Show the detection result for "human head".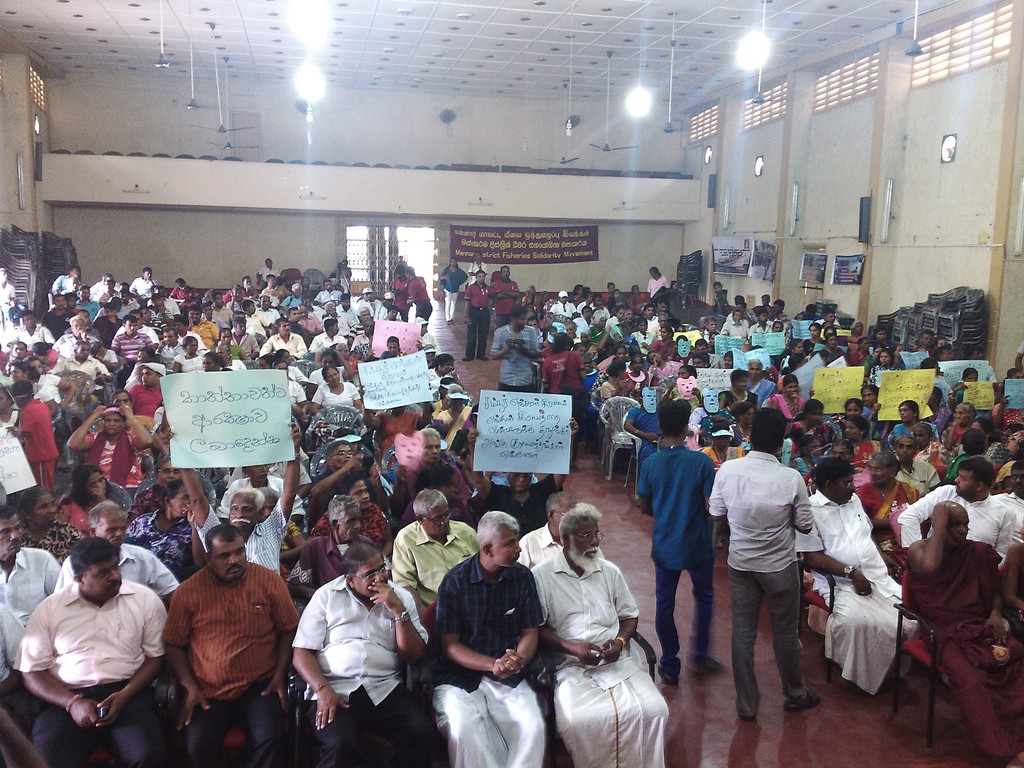
815:460:856:503.
